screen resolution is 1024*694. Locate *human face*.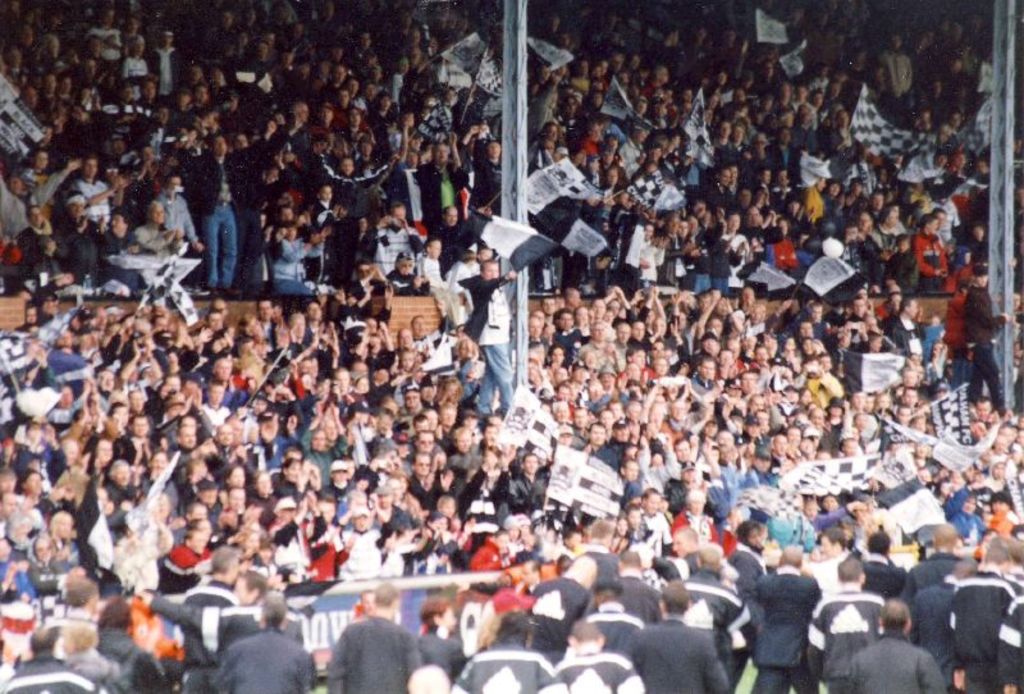
box=[195, 520, 211, 534].
